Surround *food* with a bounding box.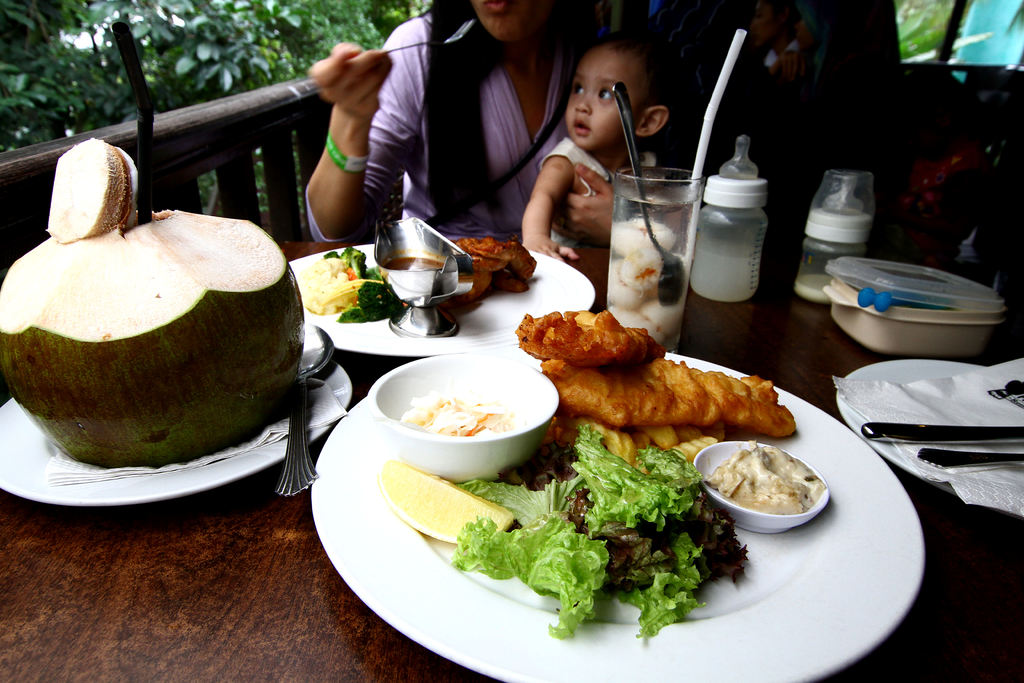
{"x1": 386, "y1": 254, "x2": 444, "y2": 268}.
